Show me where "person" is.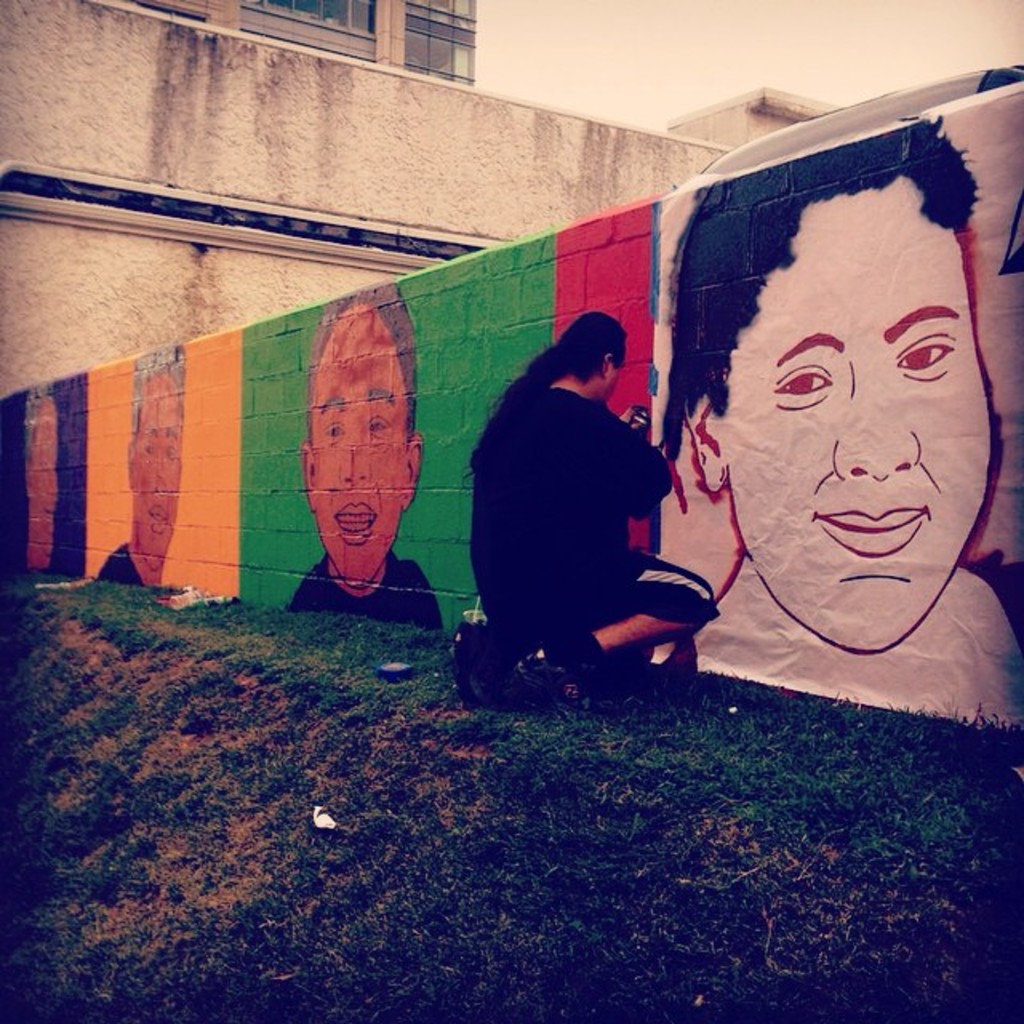
"person" is at {"left": 640, "top": 123, "right": 1022, "bottom": 736}.
